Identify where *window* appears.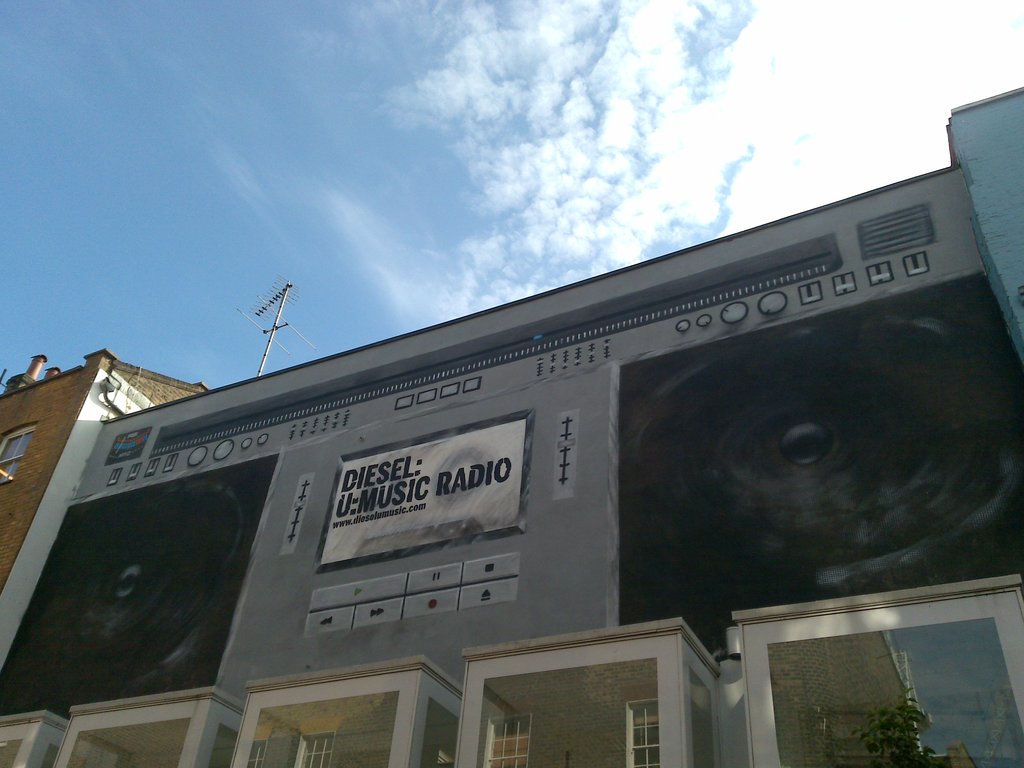
Appears at (x1=292, y1=733, x2=332, y2=767).
